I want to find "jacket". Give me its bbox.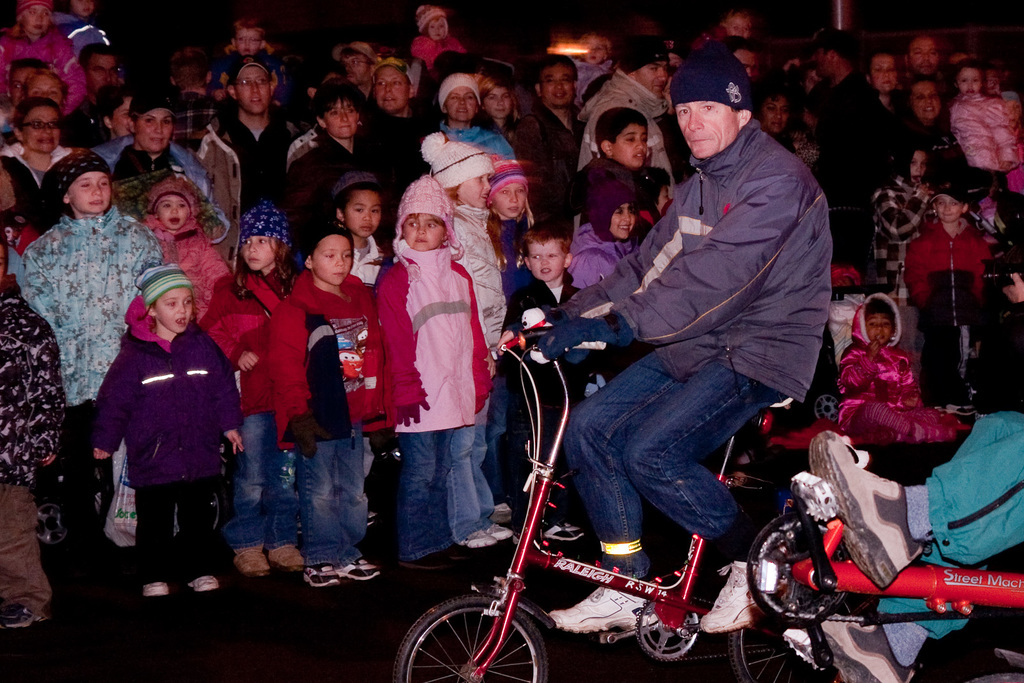
detection(372, 177, 495, 439).
